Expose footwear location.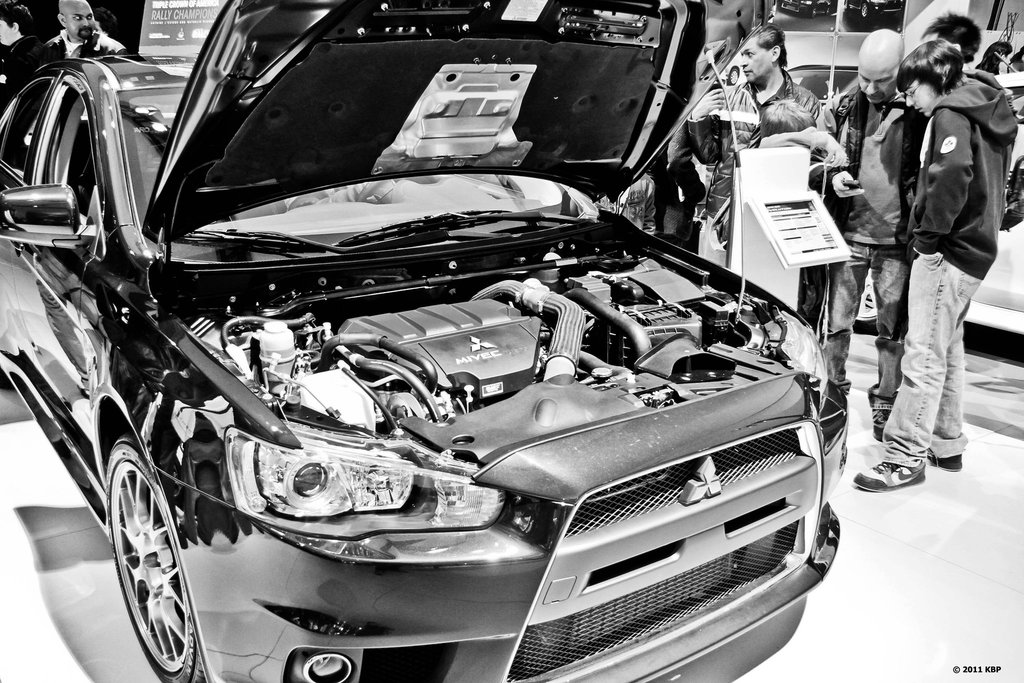
Exposed at bbox(924, 456, 960, 468).
